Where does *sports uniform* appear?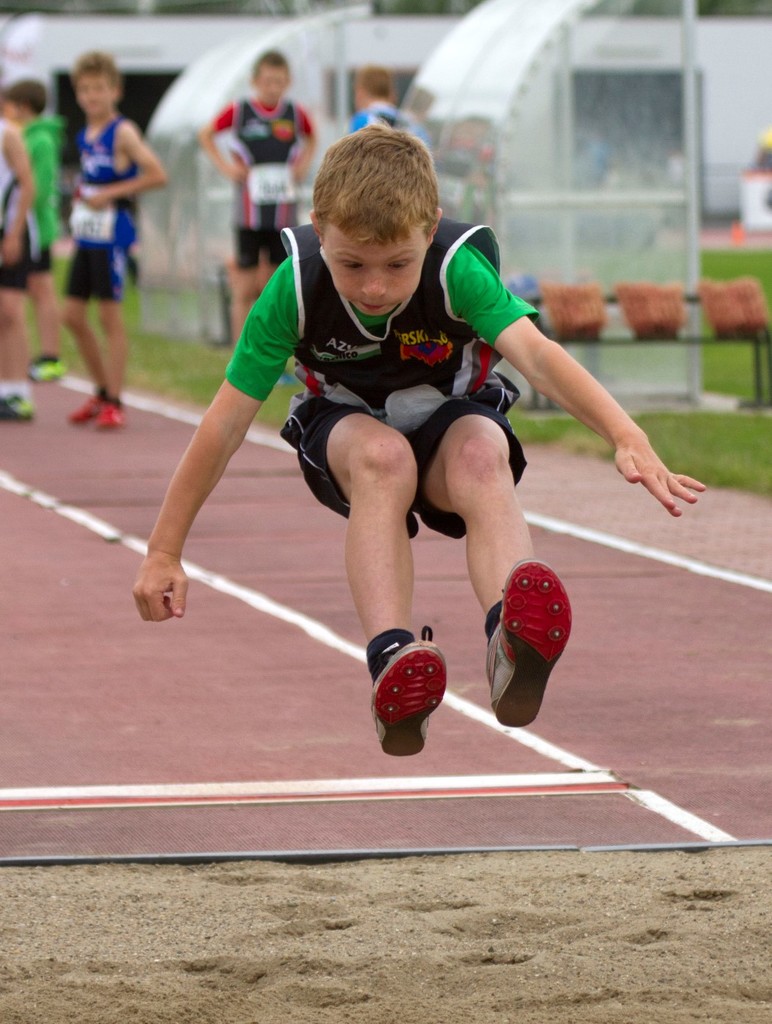
Appears at 206 97 312 274.
